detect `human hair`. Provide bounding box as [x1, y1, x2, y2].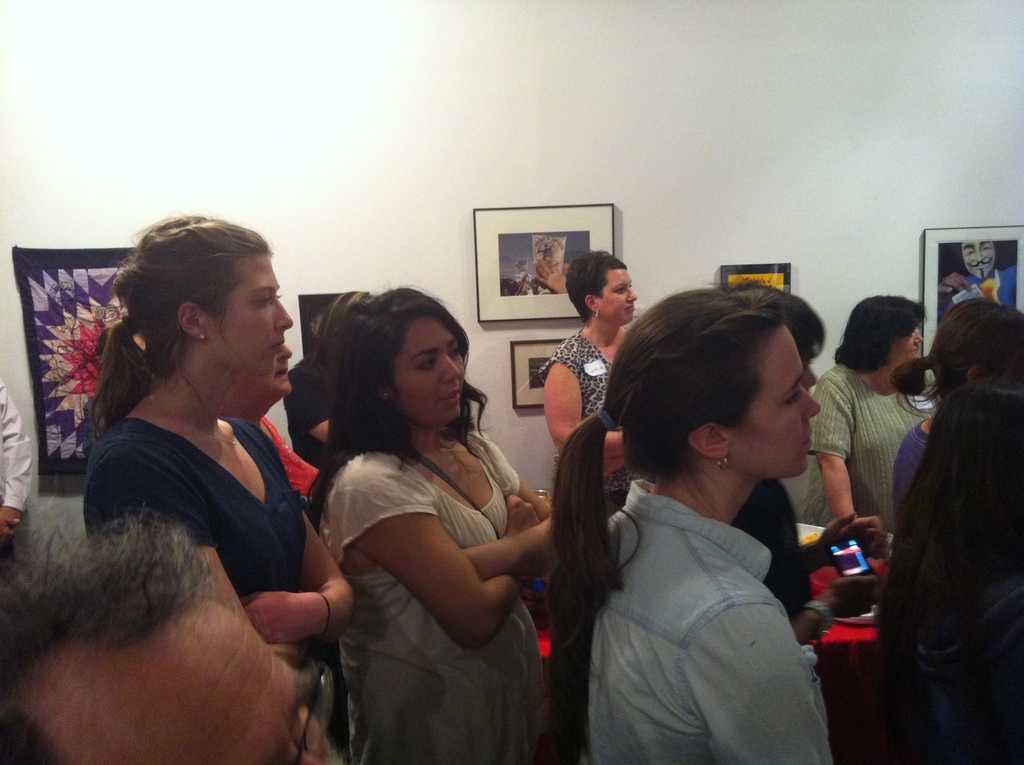
[828, 293, 929, 374].
